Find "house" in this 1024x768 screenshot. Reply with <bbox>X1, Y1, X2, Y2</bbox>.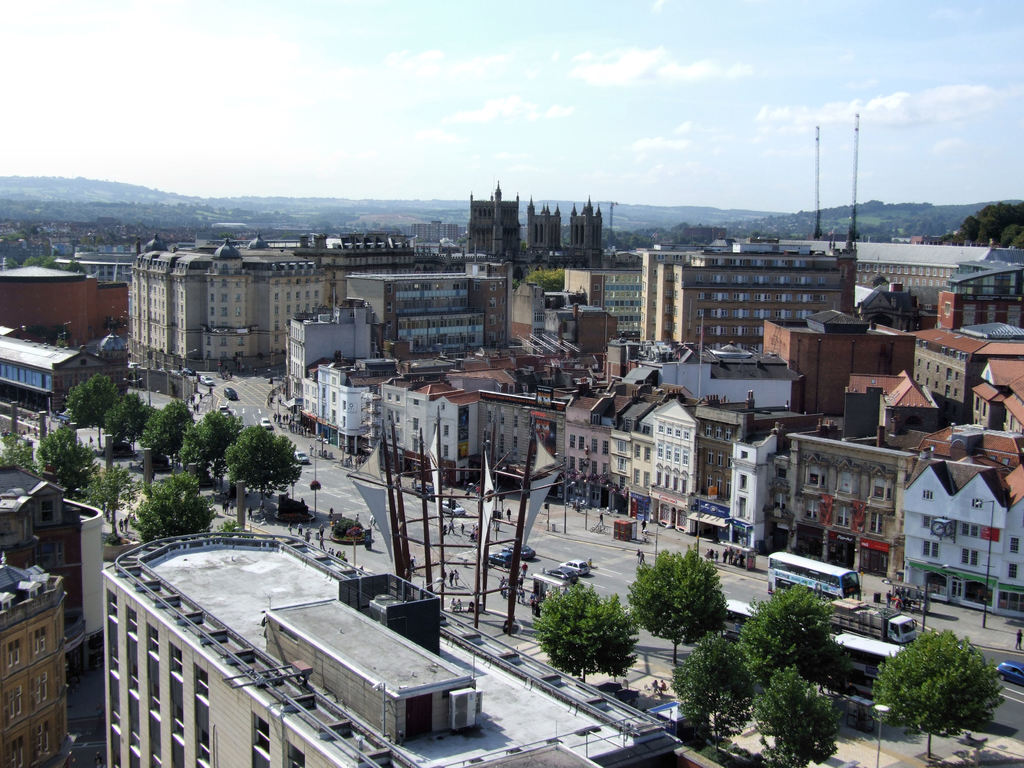
<bbox>0, 264, 115, 369</bbox>.
